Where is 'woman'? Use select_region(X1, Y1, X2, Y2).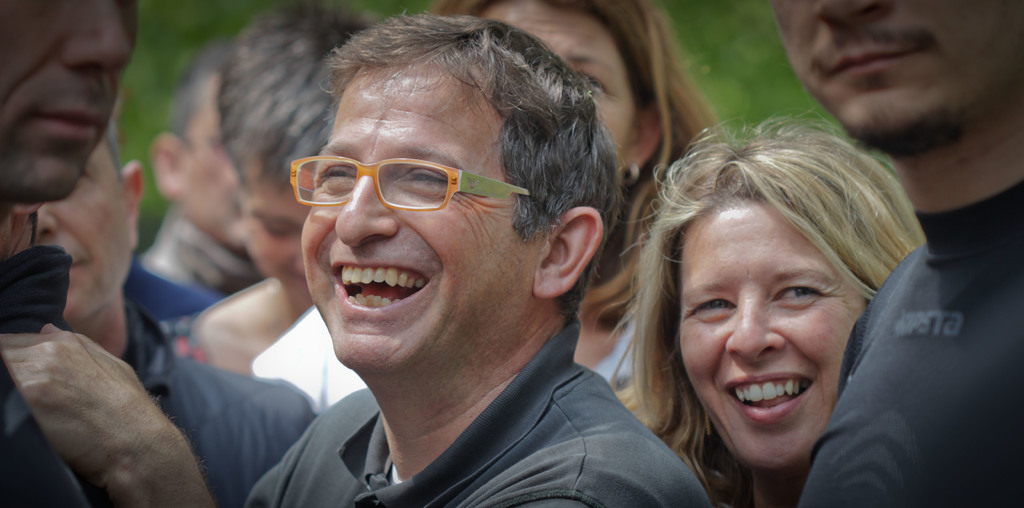
select_region(299, 0, 737, 432).
